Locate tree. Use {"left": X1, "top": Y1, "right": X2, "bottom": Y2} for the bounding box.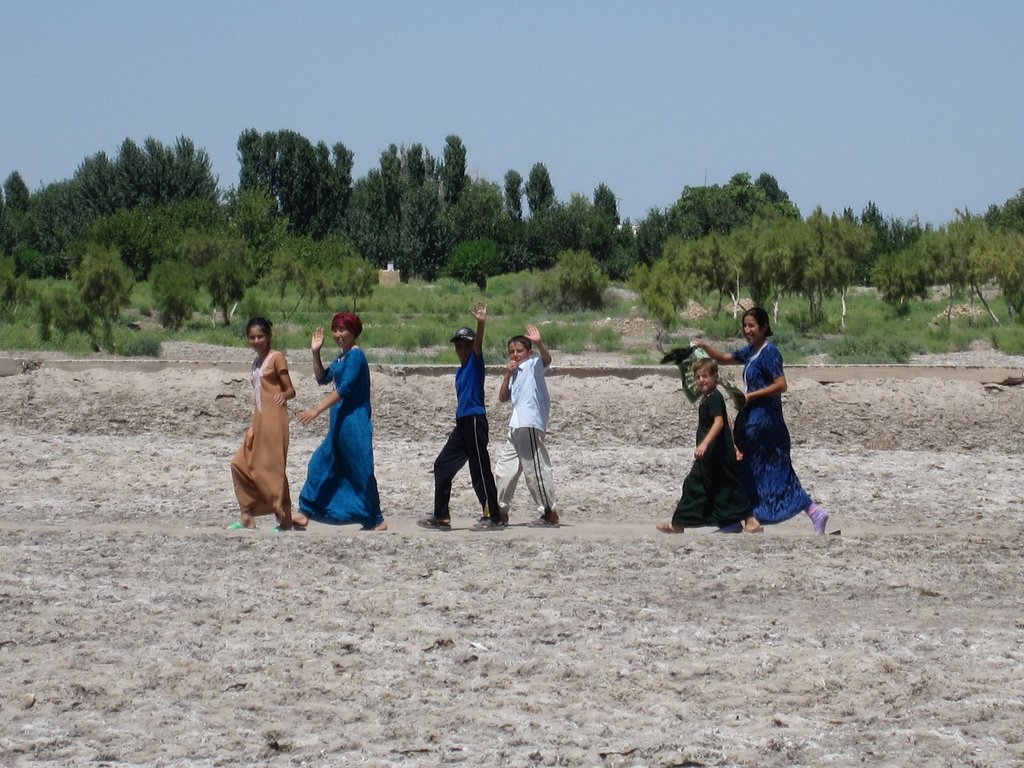
{"left": 93, "top": 201, "right": 189, "bottom": 276}.
